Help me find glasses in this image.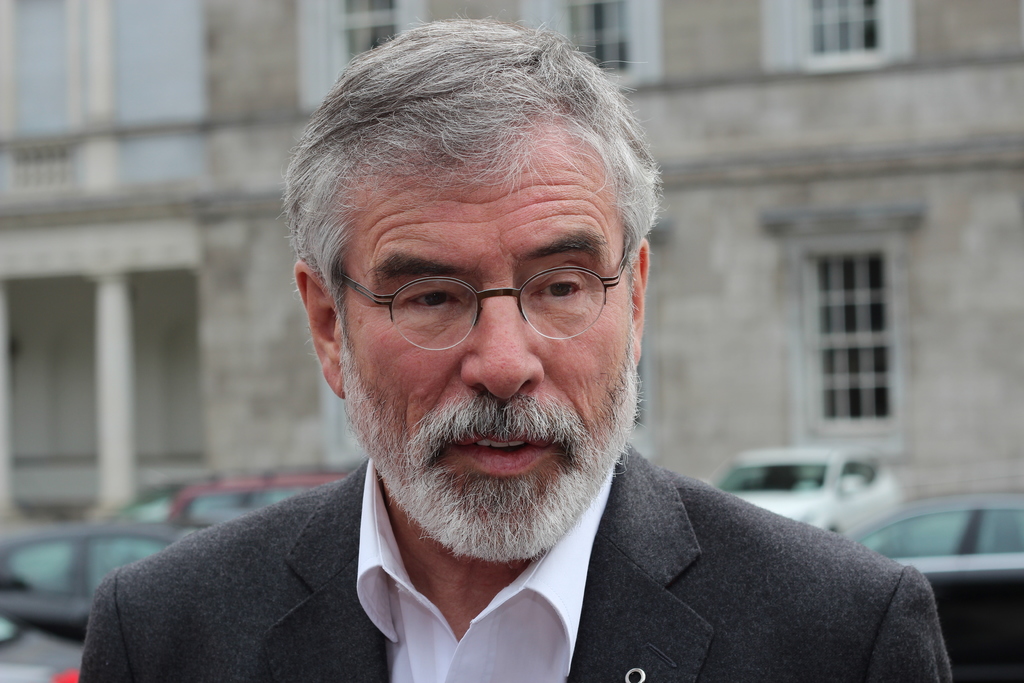
Found it: crop(323, 242, 632, 350).
